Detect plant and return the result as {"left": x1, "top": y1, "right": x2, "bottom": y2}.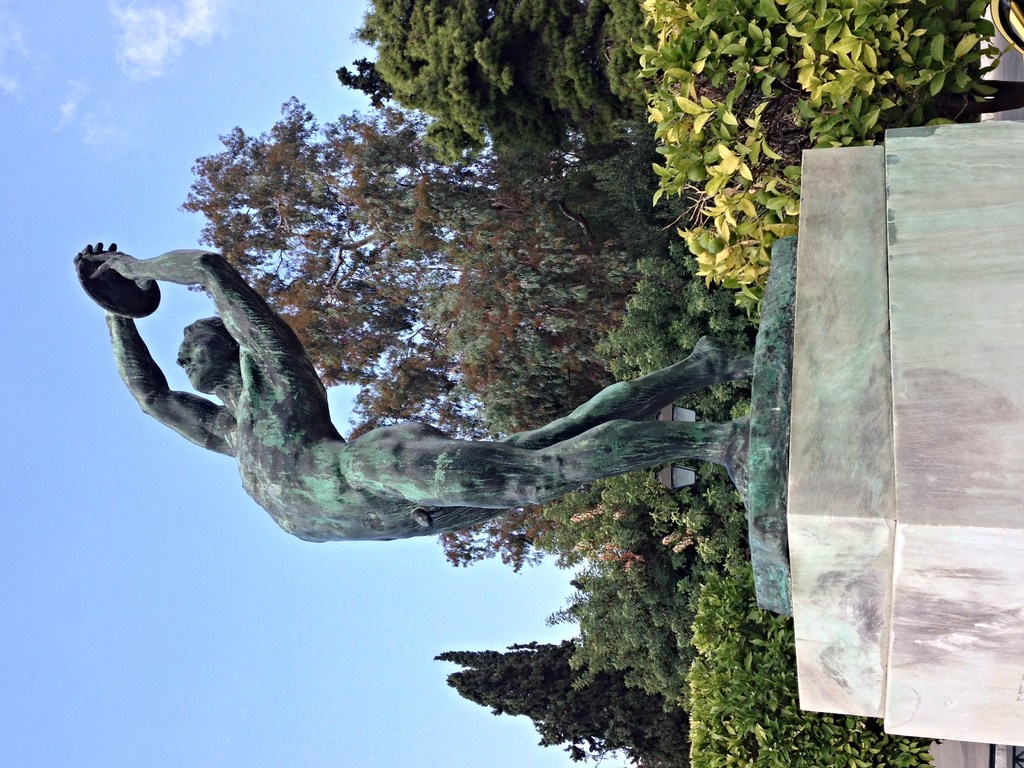
{"left": 588, "top": 230, "right": 760, "bottom": 445}.
